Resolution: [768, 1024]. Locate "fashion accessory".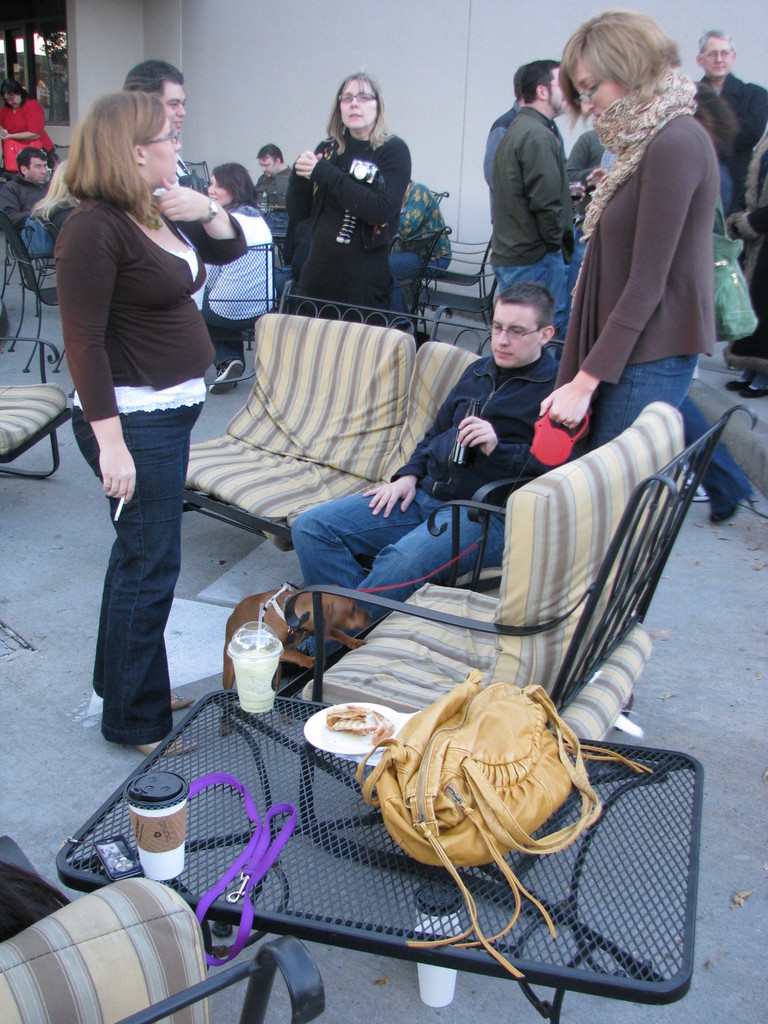
box=[725, 381, 749, 391].
